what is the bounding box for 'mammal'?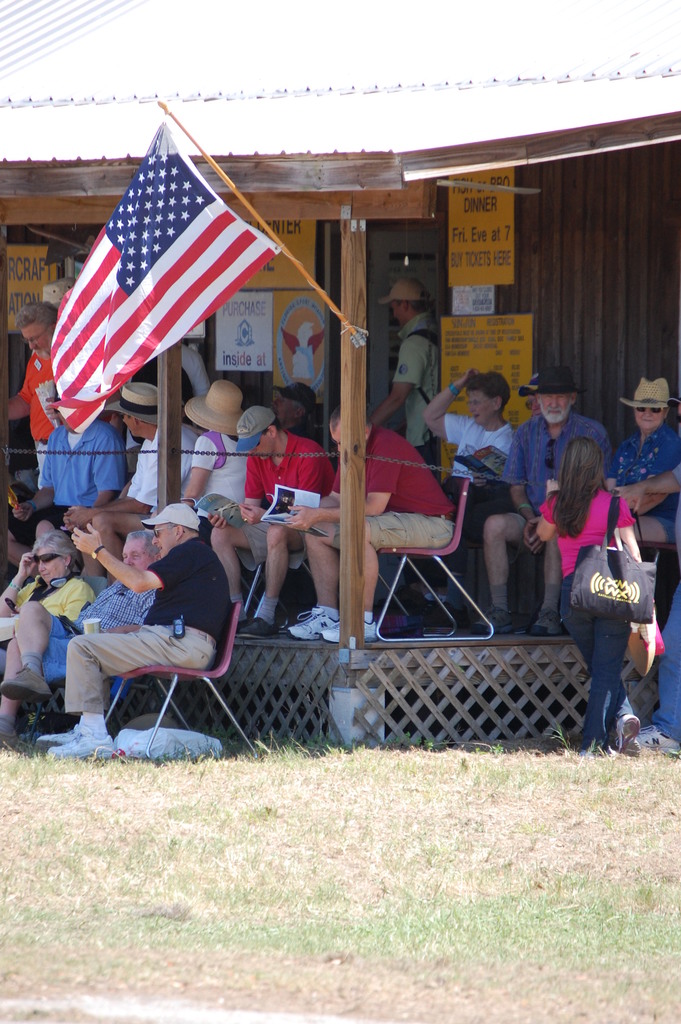
BBox(8, 301, 60, 486).
